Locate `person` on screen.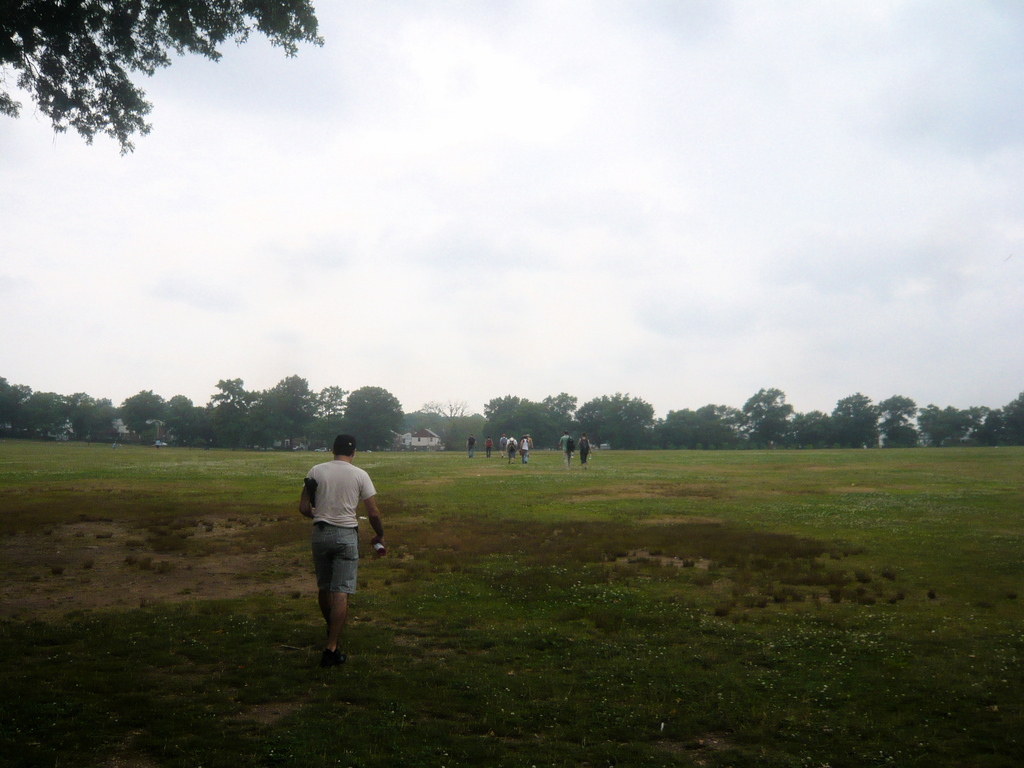
On screen at l=486, t=435, r=496, b=457.
